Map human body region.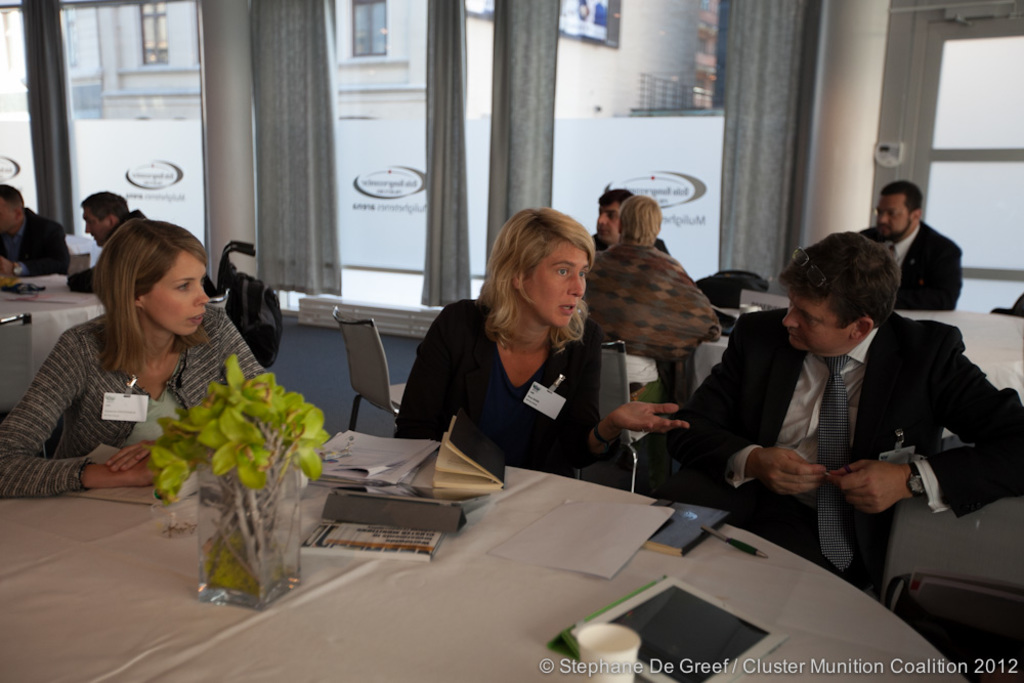
Mapped to select_region(591, 230, 672, 257).
